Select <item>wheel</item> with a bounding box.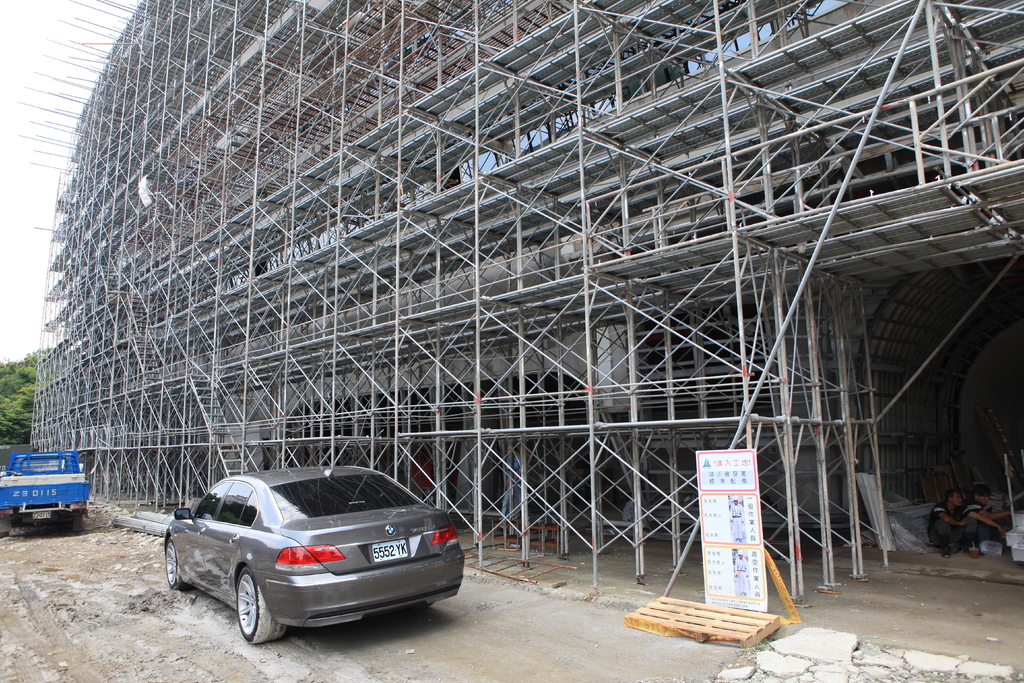
{"x1": 223, "y1": 569, "x2": 282, "y2": 649}.
